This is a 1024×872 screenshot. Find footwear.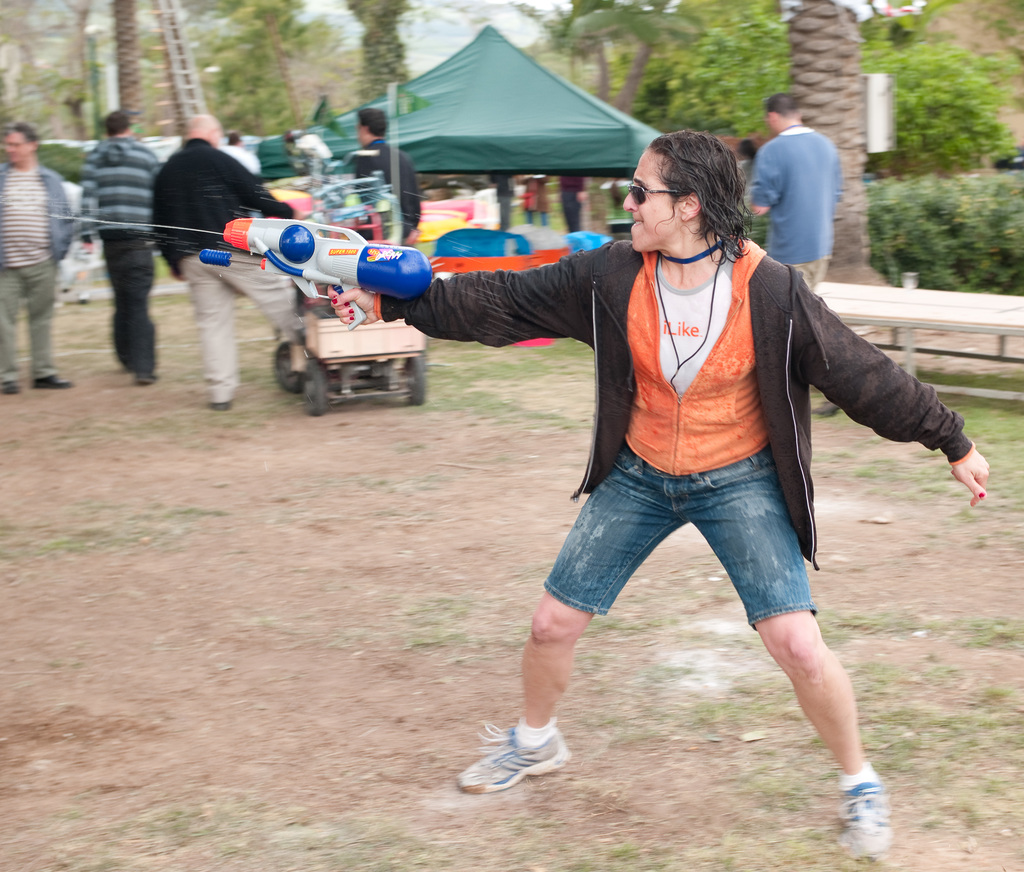
Bounding box: [x1=209, y1=399, x2=234, y2=416].
